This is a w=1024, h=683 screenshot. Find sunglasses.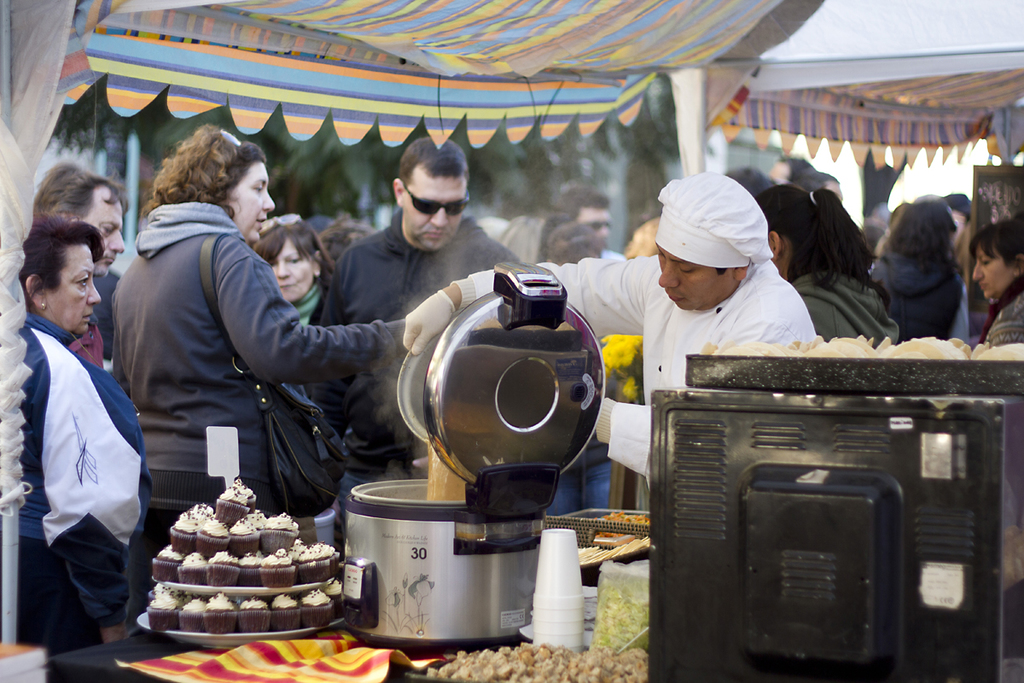
Bounding box: (590, 219, 608, 229).
